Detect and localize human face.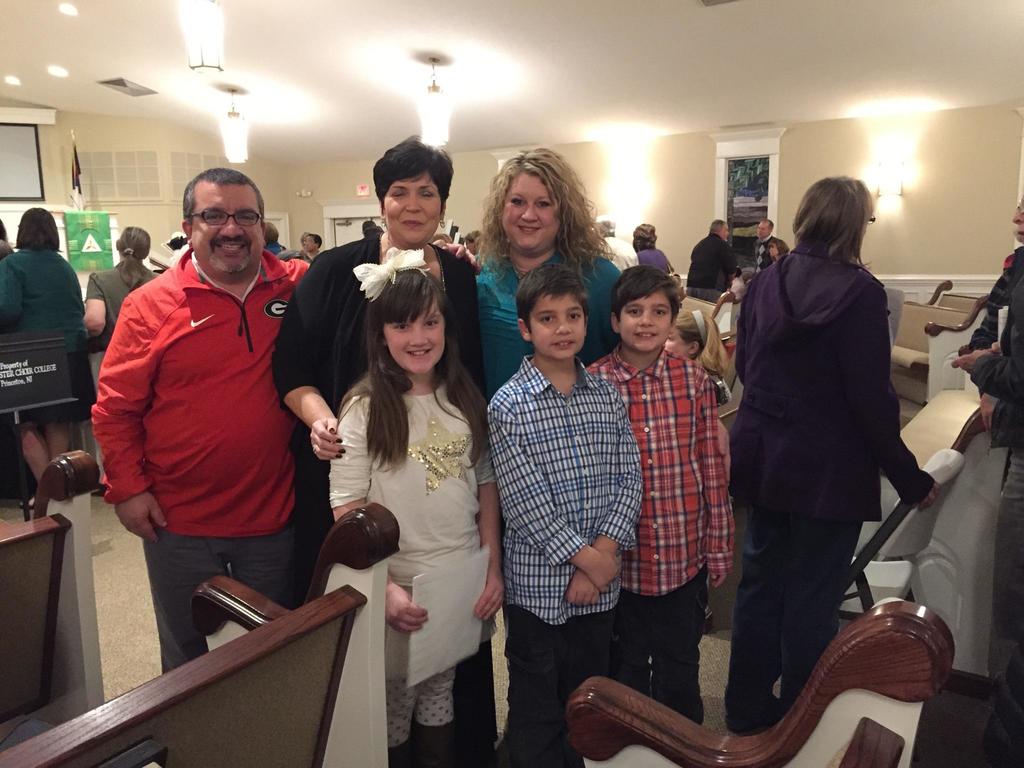
Localized at 185:182:272:273.
